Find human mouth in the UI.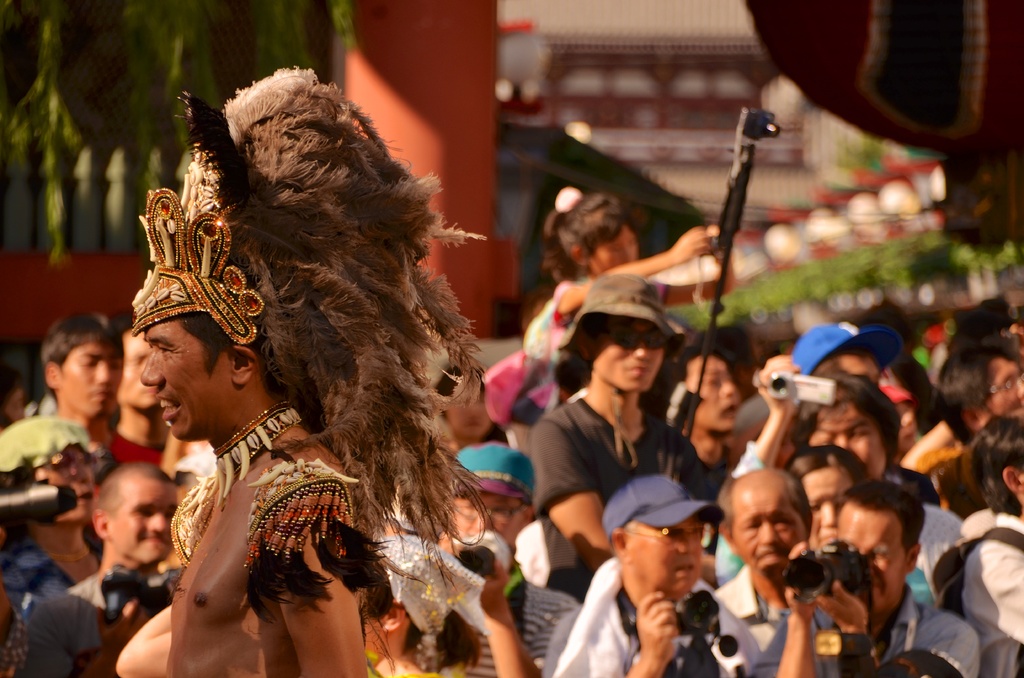
UI element at <bbox>669, 561, 700, 585</bbox>.
